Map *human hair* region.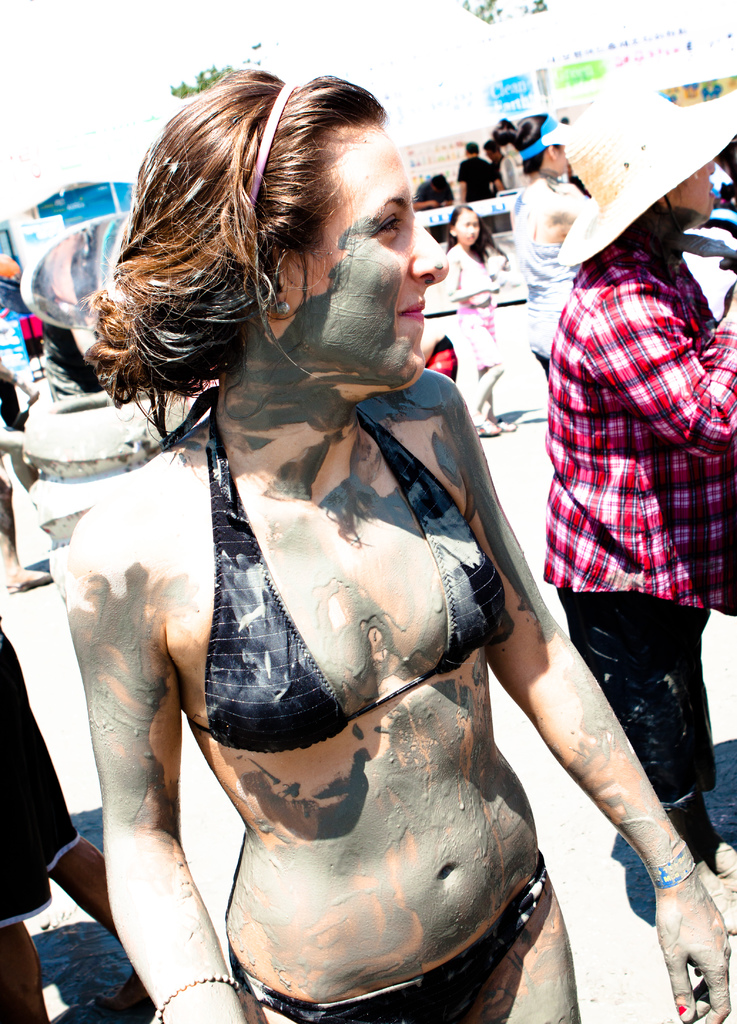
Mapped to 445,202,498,266.
